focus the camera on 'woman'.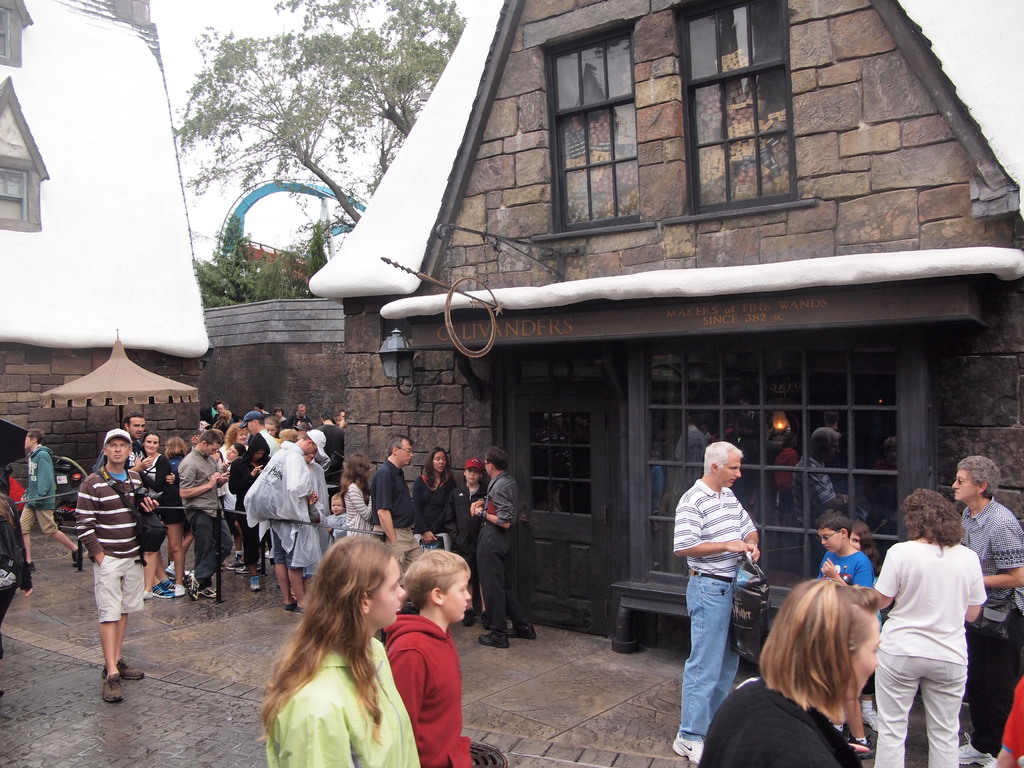
Focus region: region(258, 535, 420, 767).
